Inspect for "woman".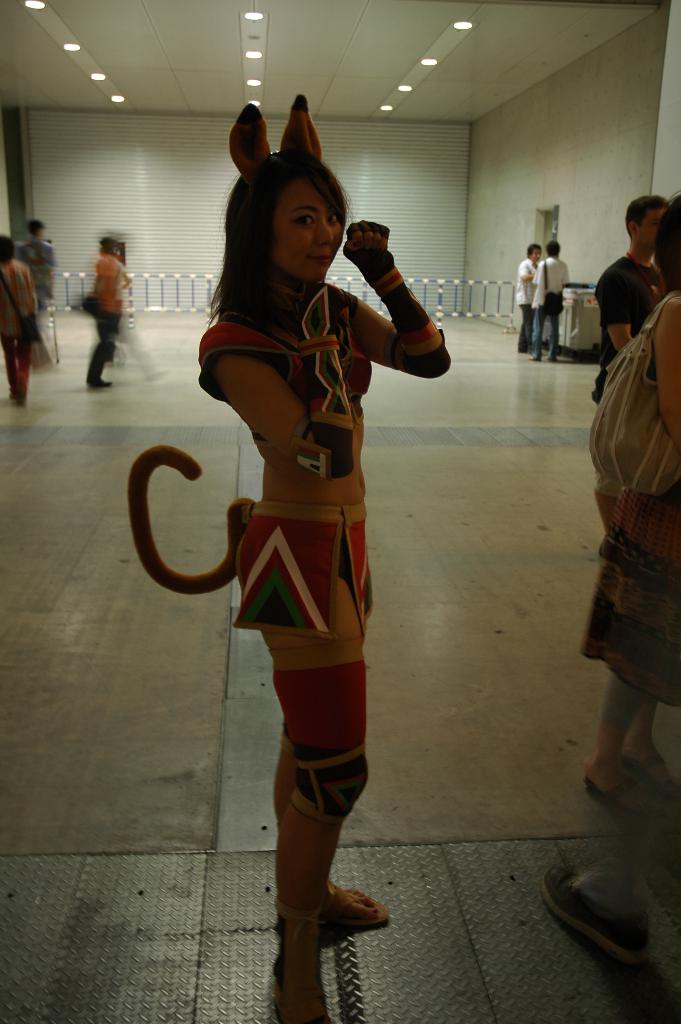
Inspection: (left=154, top=188, right=452, bottom=948).
